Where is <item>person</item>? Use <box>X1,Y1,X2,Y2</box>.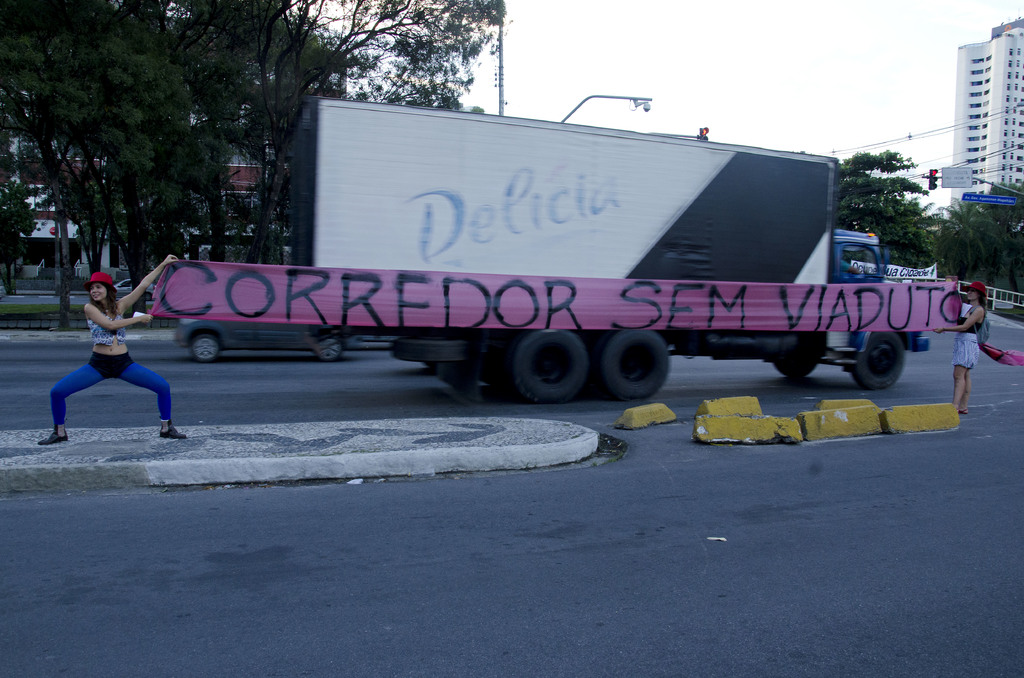
<box>44,273,166,451</box>.
